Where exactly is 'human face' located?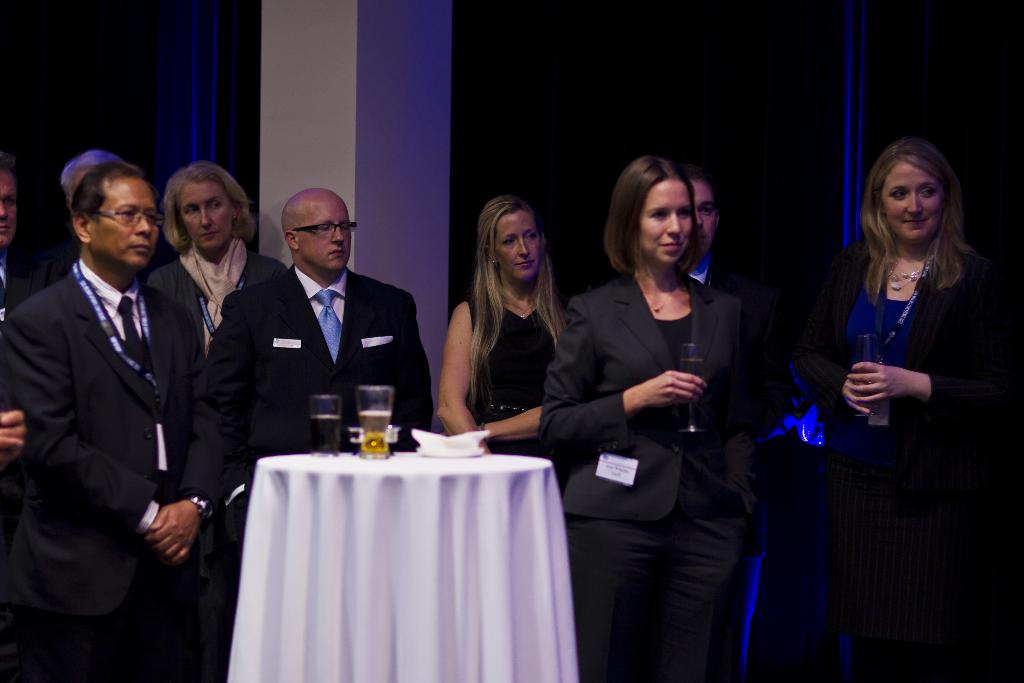
Its bounding box is 177 181 229 251.
